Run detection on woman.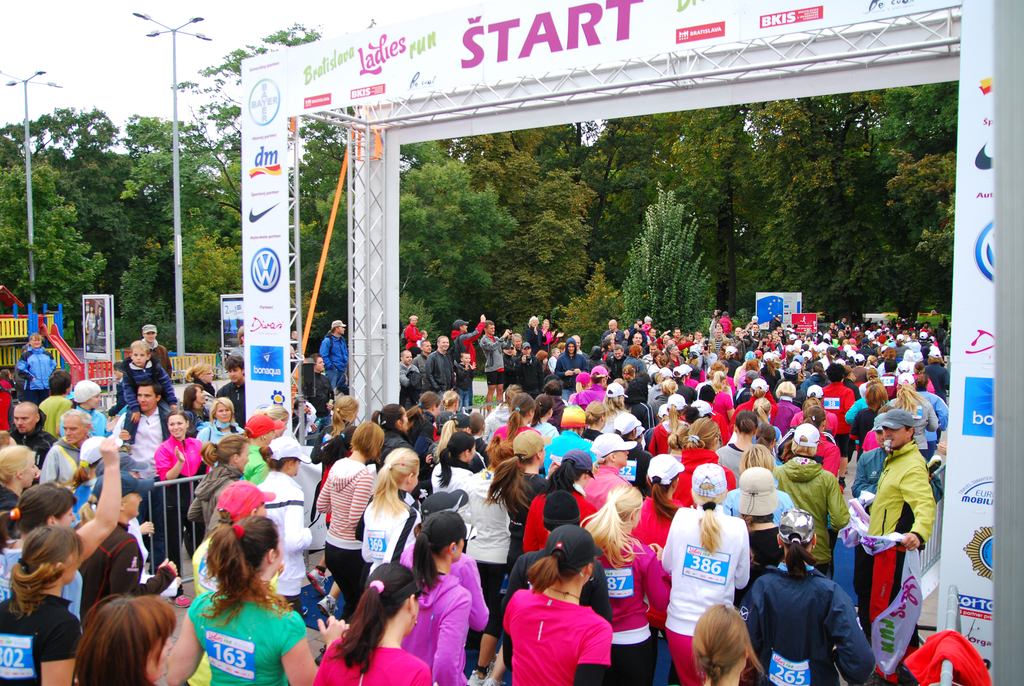
Result: rect(775, 377, 799, 434).
